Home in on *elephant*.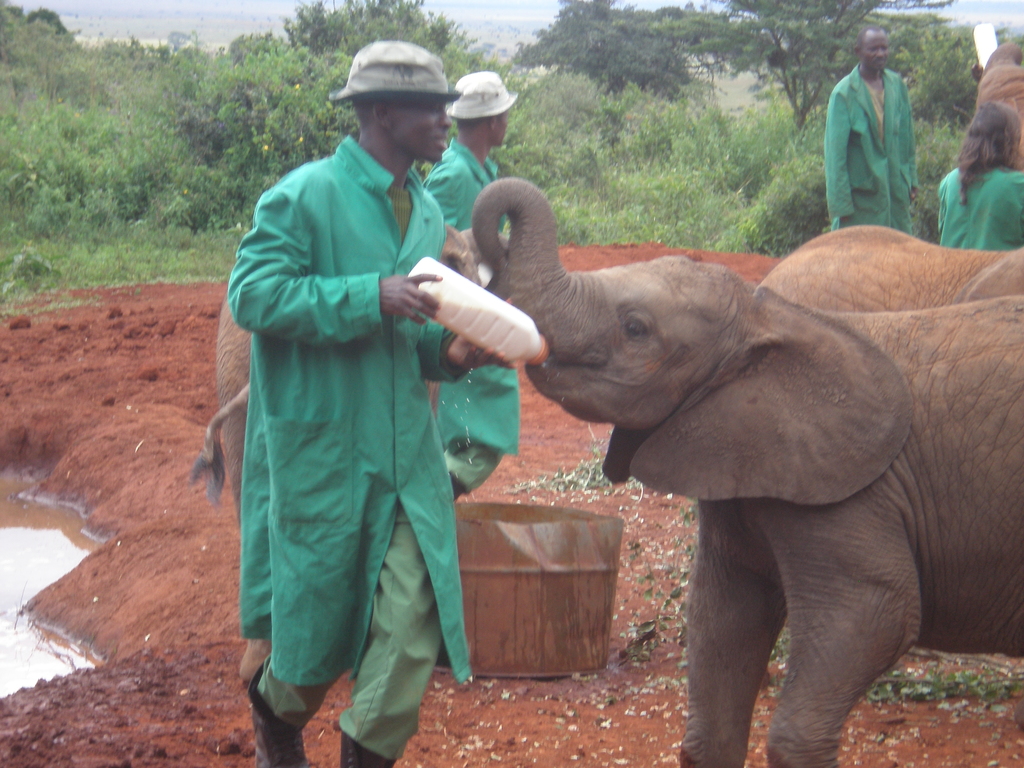
Homed in at box=[191, 223, 483, 536].
